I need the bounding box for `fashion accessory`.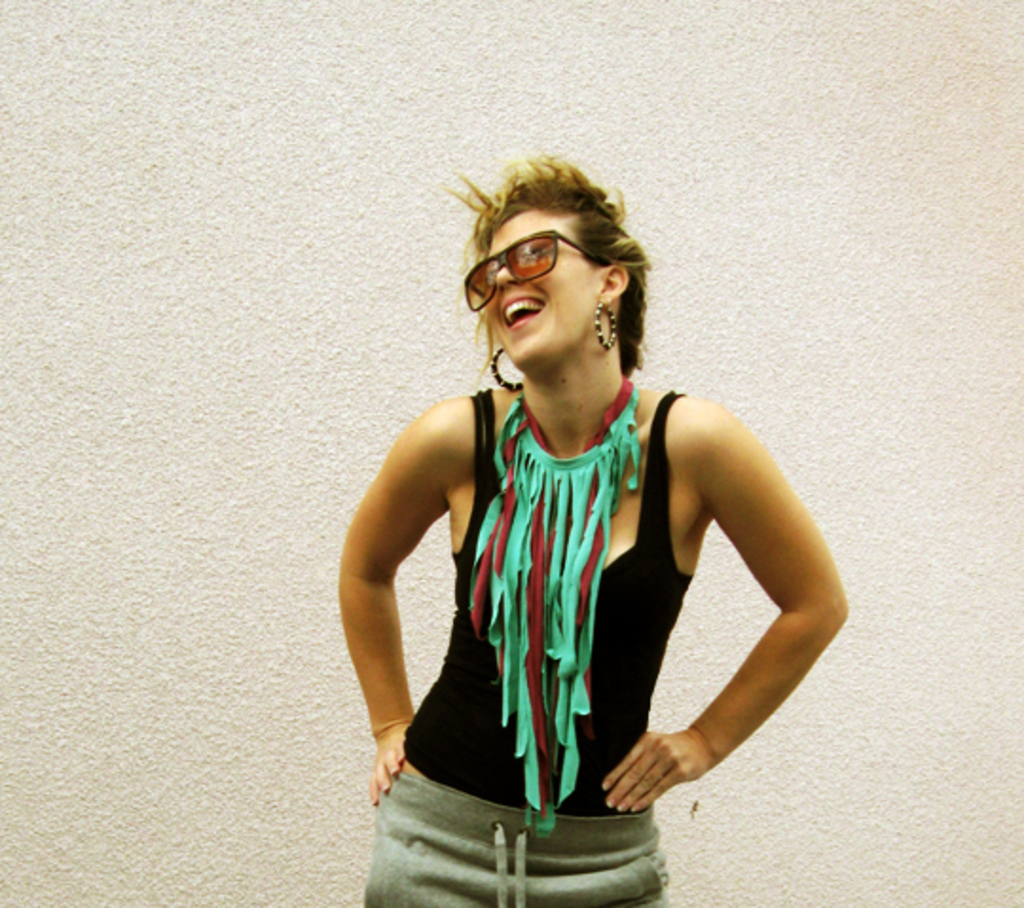
Here it is: BBox(595, 300, 620, 351).
